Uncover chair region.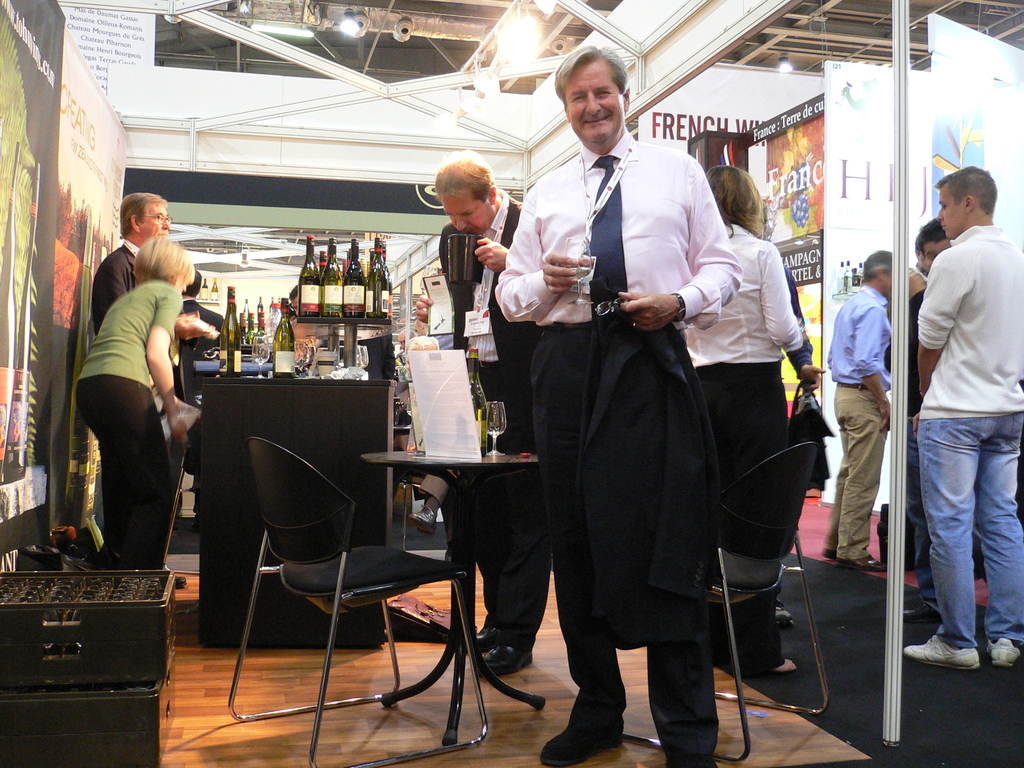
Uncovered: crop(221, 438, 493, 767).
